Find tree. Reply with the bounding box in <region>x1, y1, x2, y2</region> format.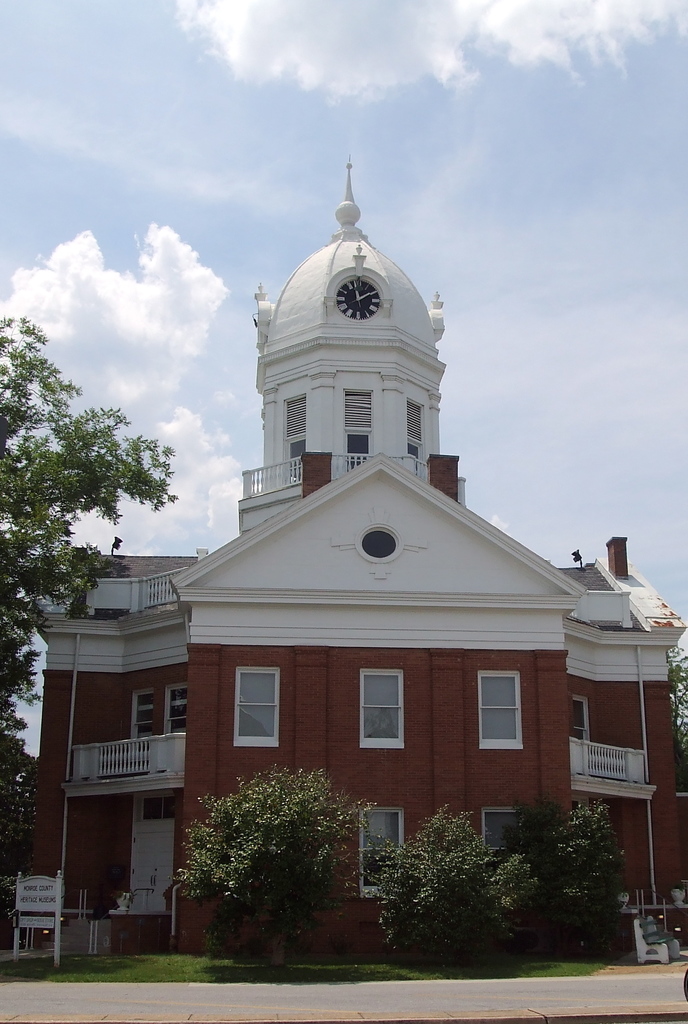
<region>0, 725, 53, 908</region>.
